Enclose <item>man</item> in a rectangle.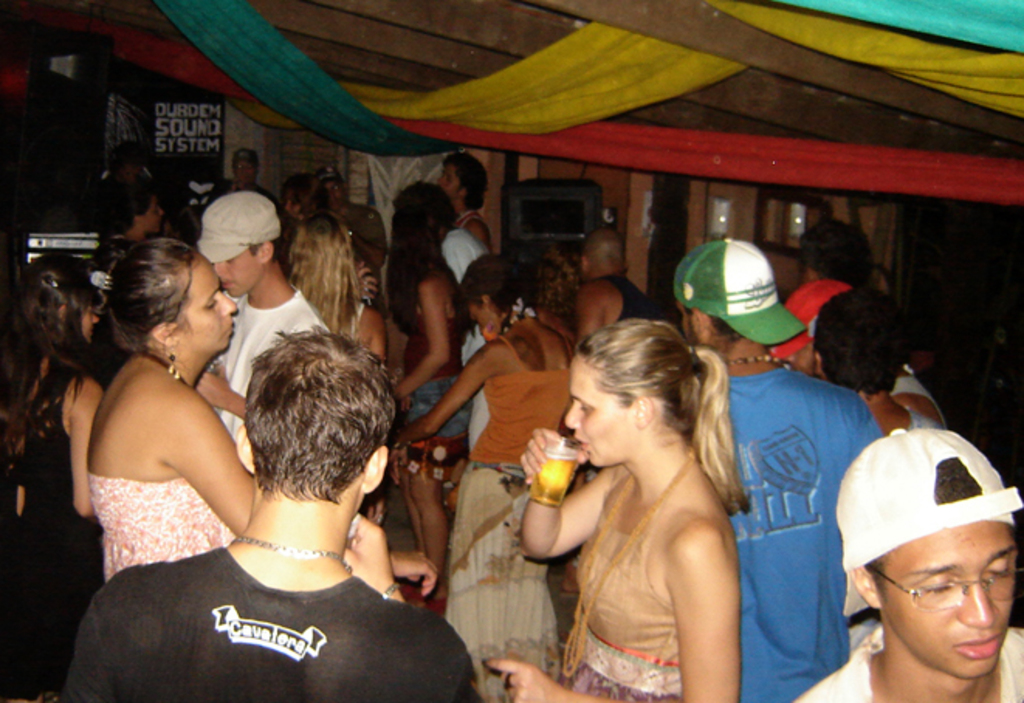
l=579, t=229, r=649, b=347.
